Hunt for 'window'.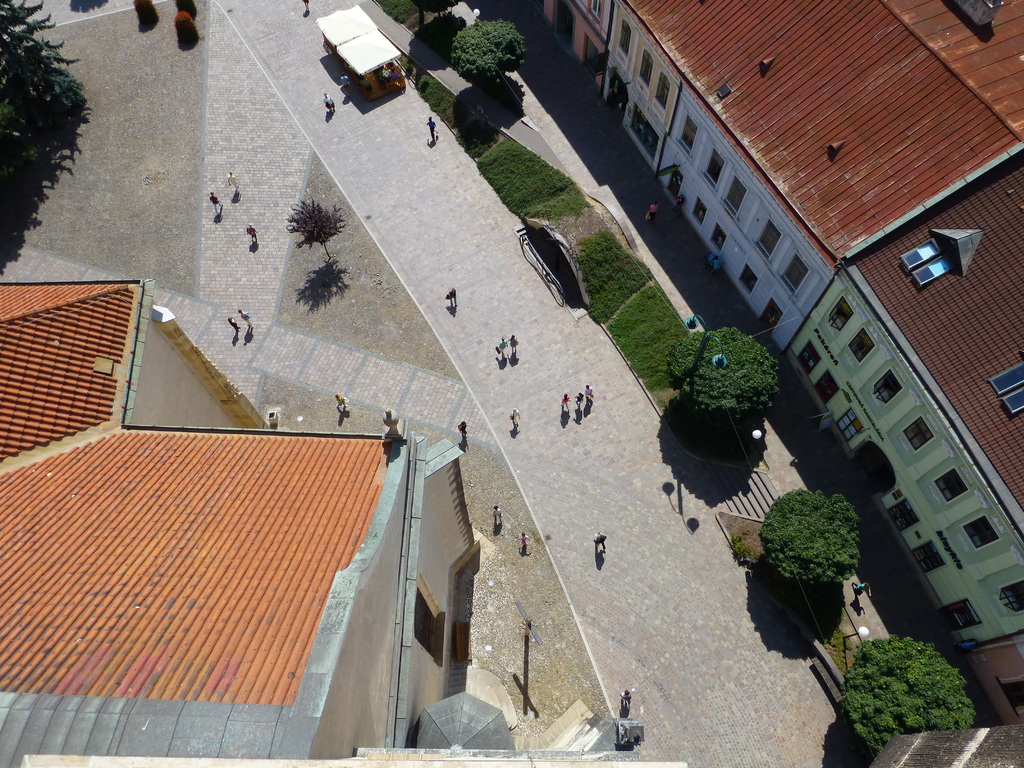
Hunted down at crop(663, 163, 690, 200).
